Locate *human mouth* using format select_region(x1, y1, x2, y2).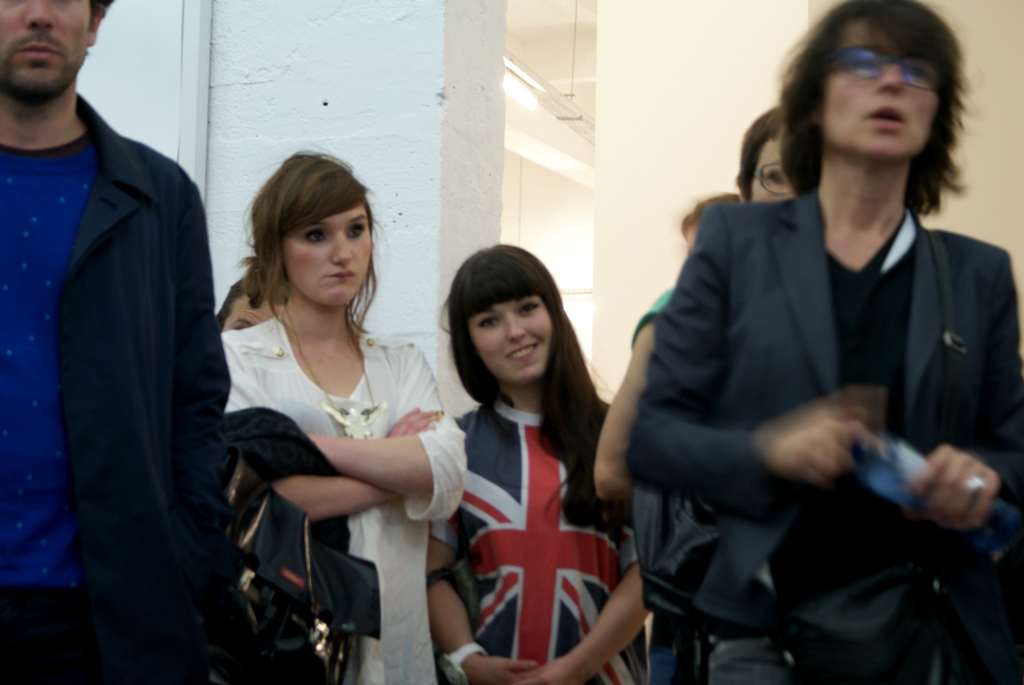
select_region(16, 36, 58, 70).
